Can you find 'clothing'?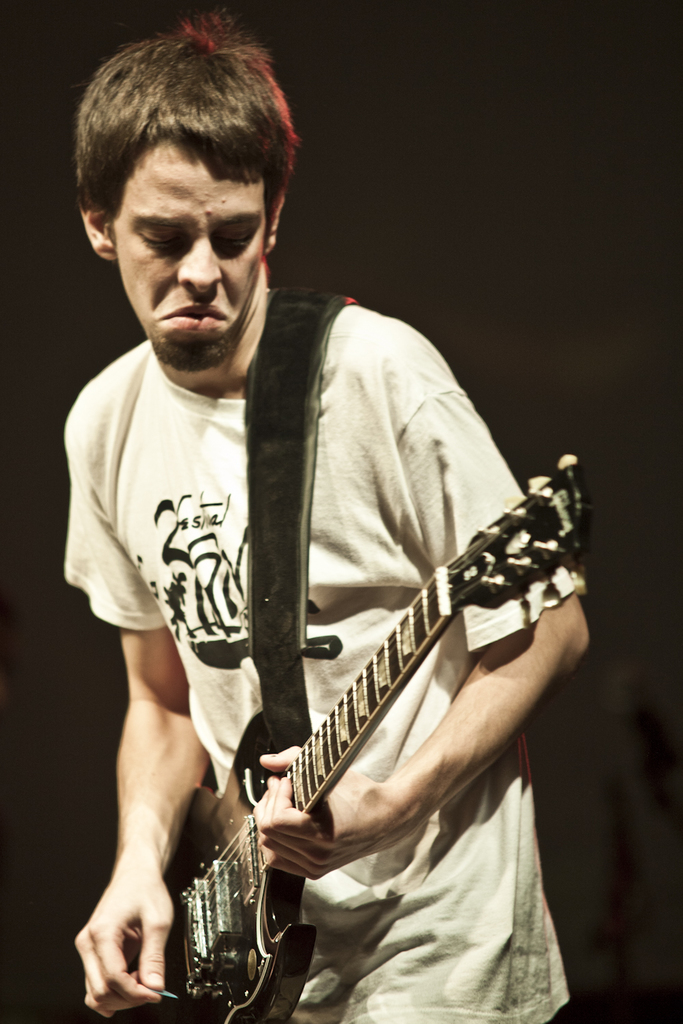
Yes, bounding box: [51, 322, 573, 1023].
